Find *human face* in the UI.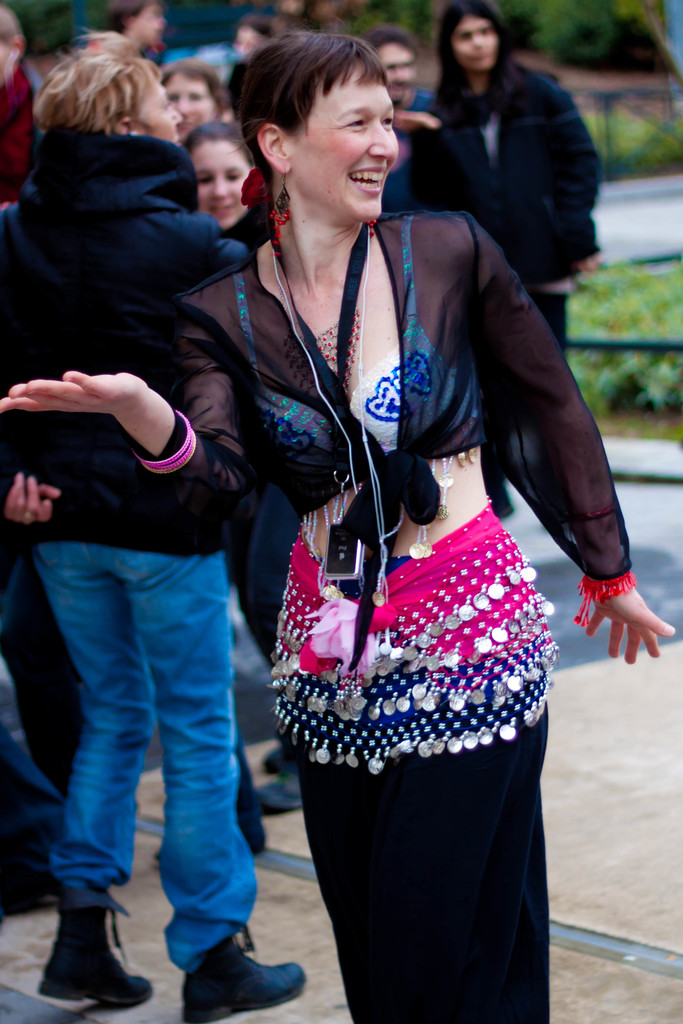
UI element at (x1=381, y1=37, x2=416, y2=109).
